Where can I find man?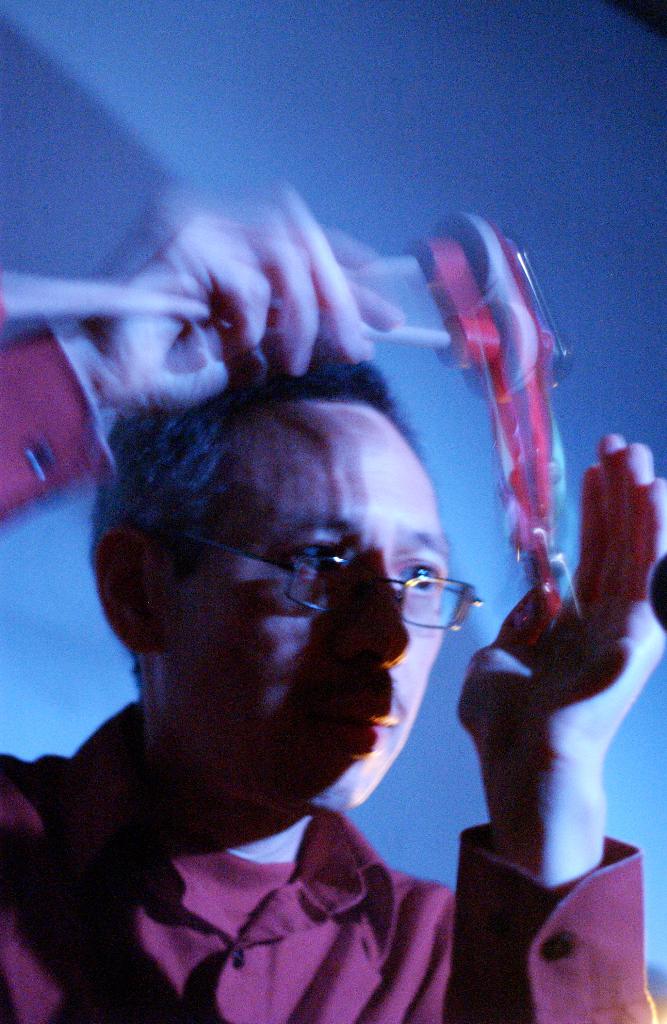
You can find it at x1=15, y1=185, x2=581, y2=1023.
